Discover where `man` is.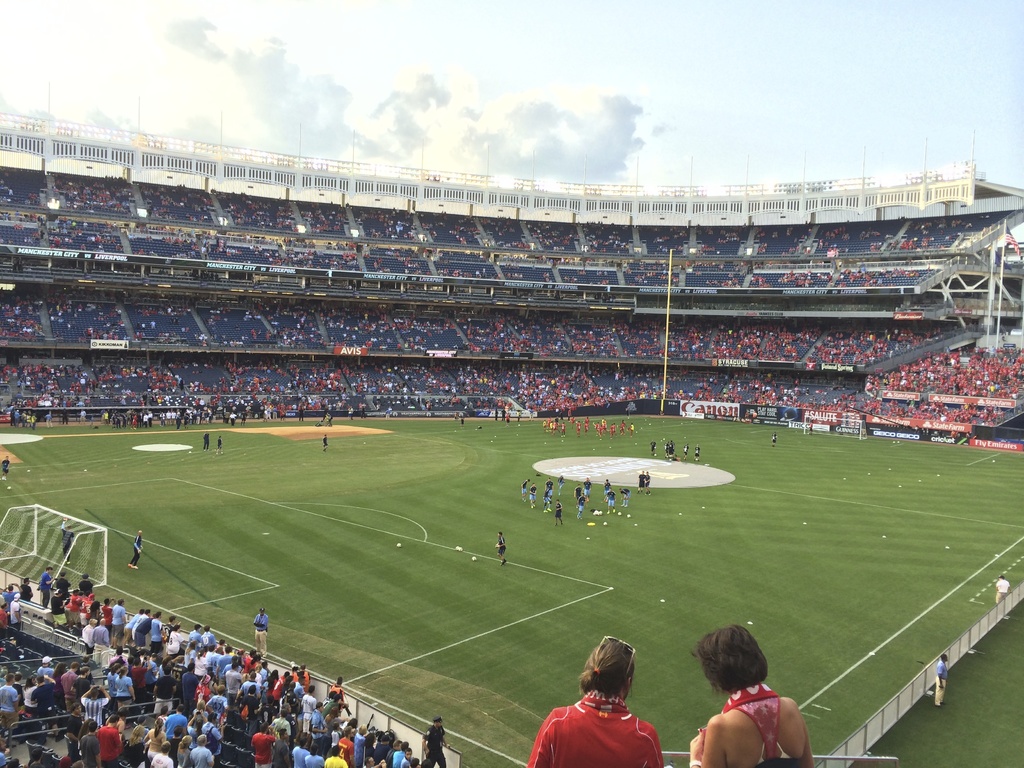
Discovered at (326,744,346,766).
